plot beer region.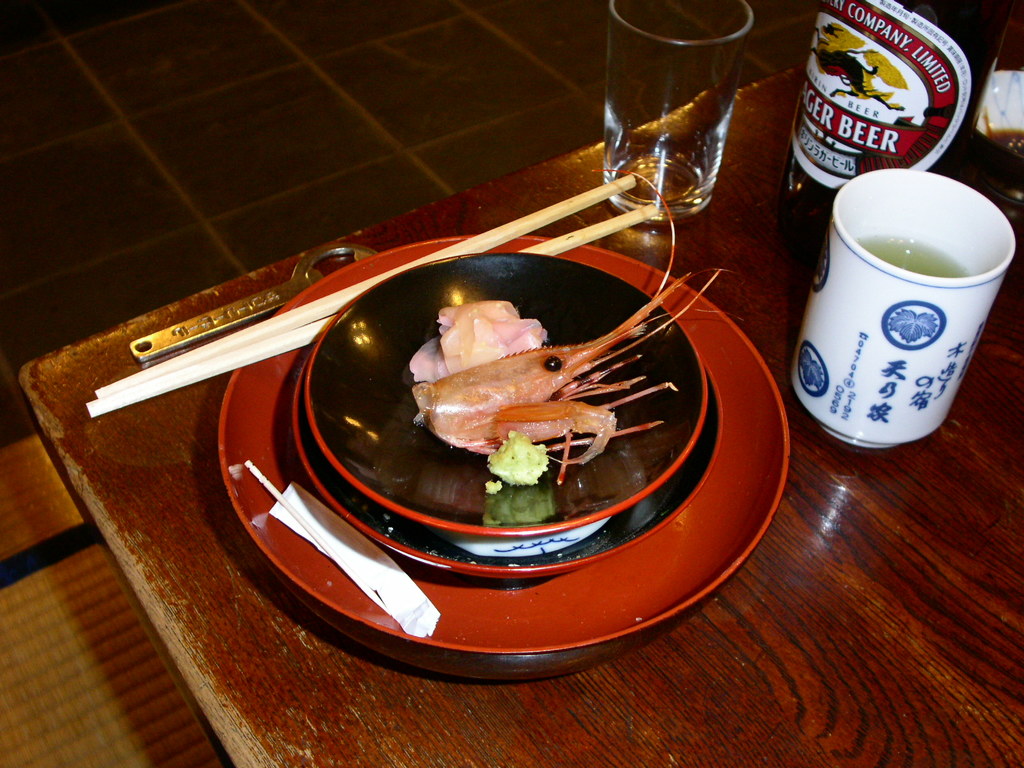
Plotted at detection(592, 0, 777, 228).
